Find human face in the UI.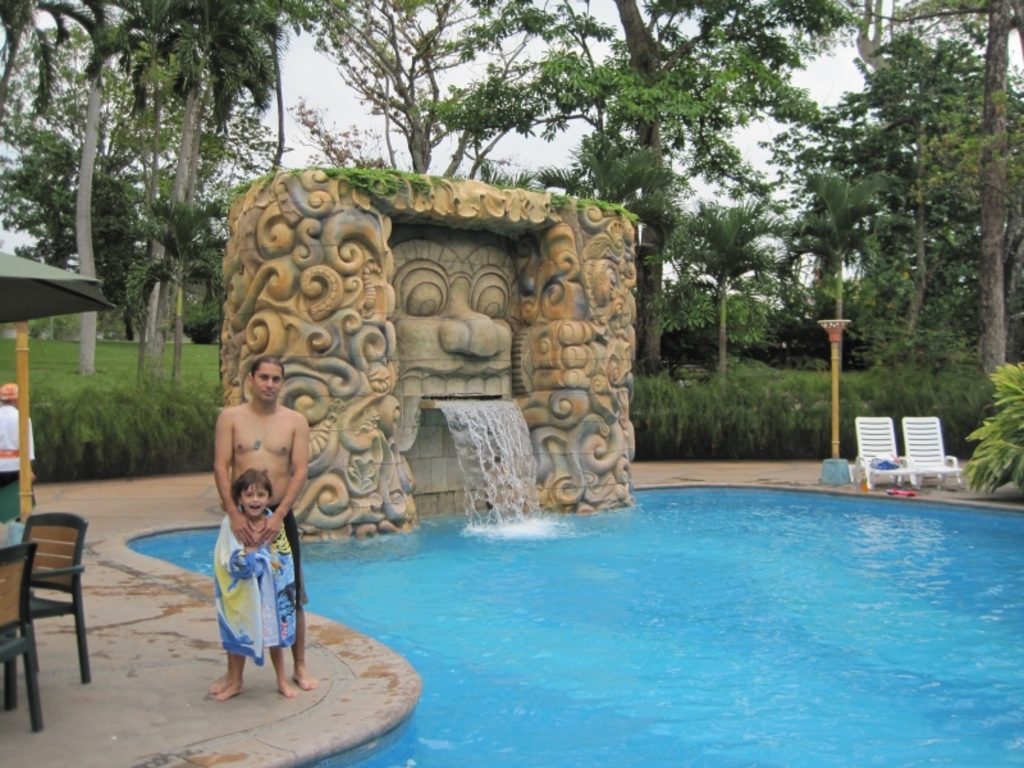
UI element at crop(250, 355, 279, 403).
